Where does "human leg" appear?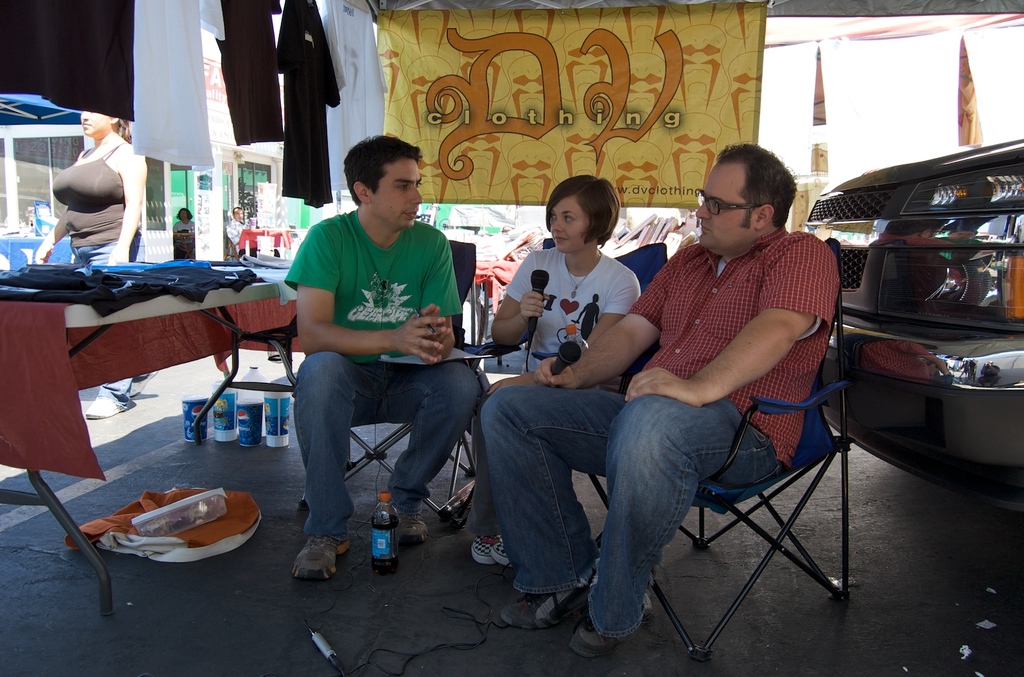
Appears at bbox(292, 350, 381, 582).
